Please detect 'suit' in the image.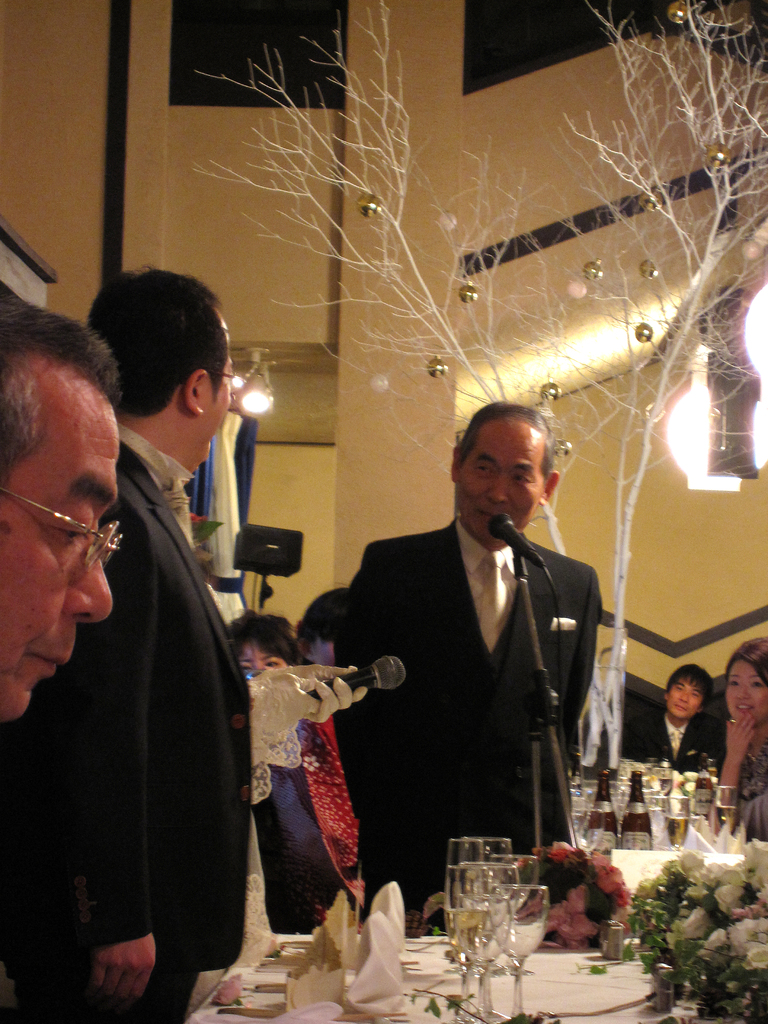
x1=616, y1=707, x2=719, y2=779.
